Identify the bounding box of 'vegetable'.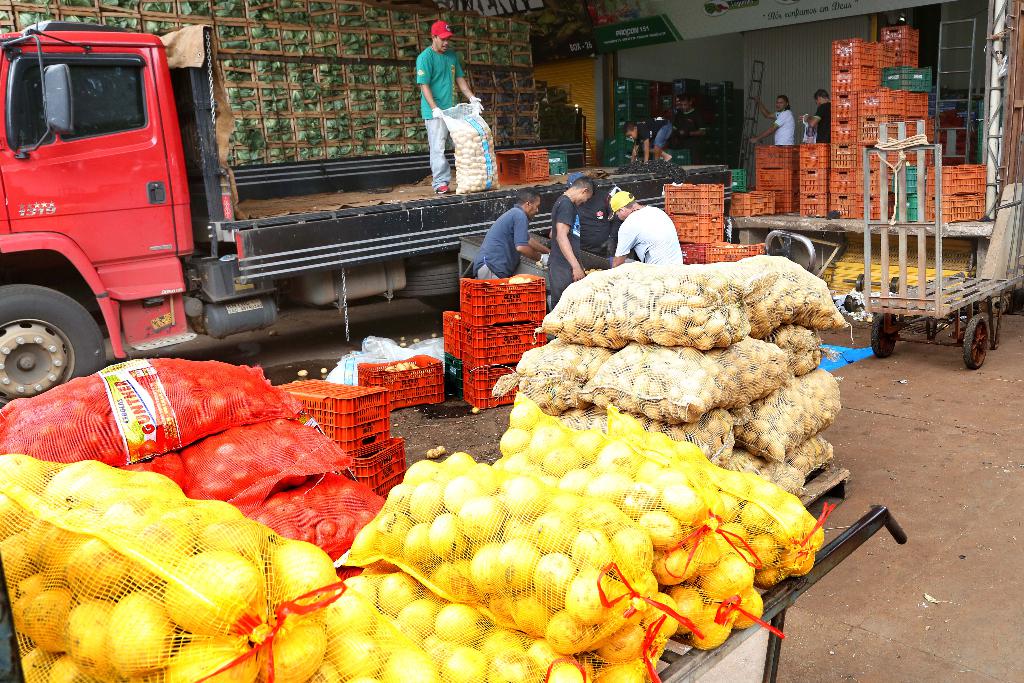
[left=339, top=3, right=364, bottom=26].
